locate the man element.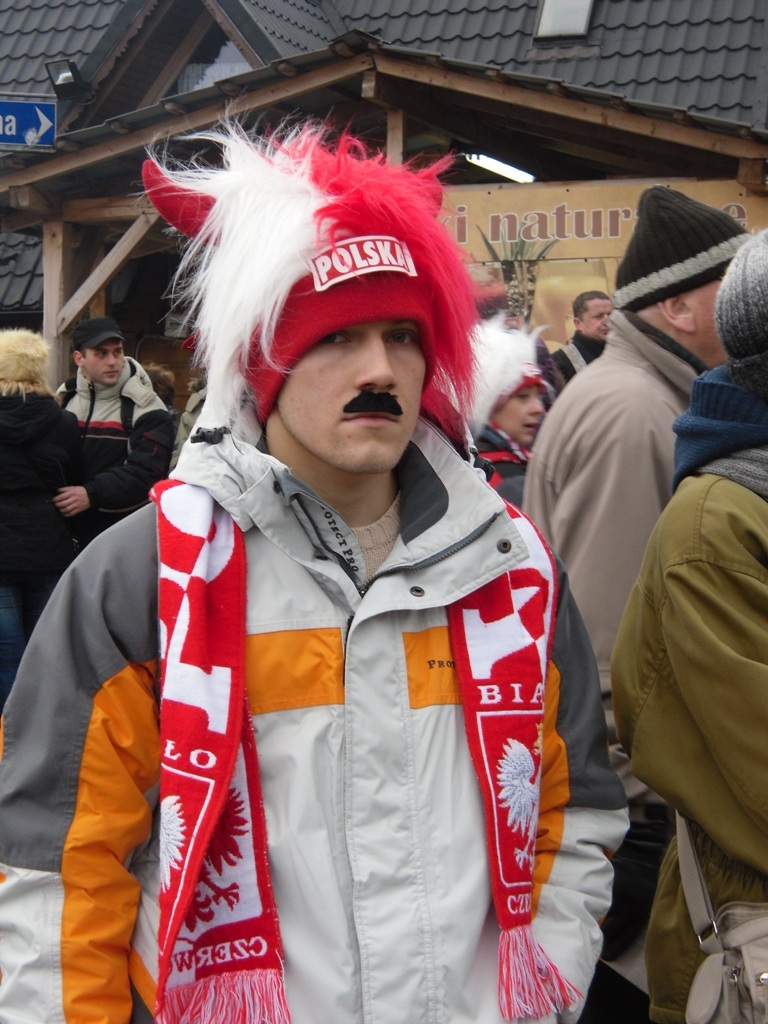
Element bbox: select_region(525, 227, 748, 873).
